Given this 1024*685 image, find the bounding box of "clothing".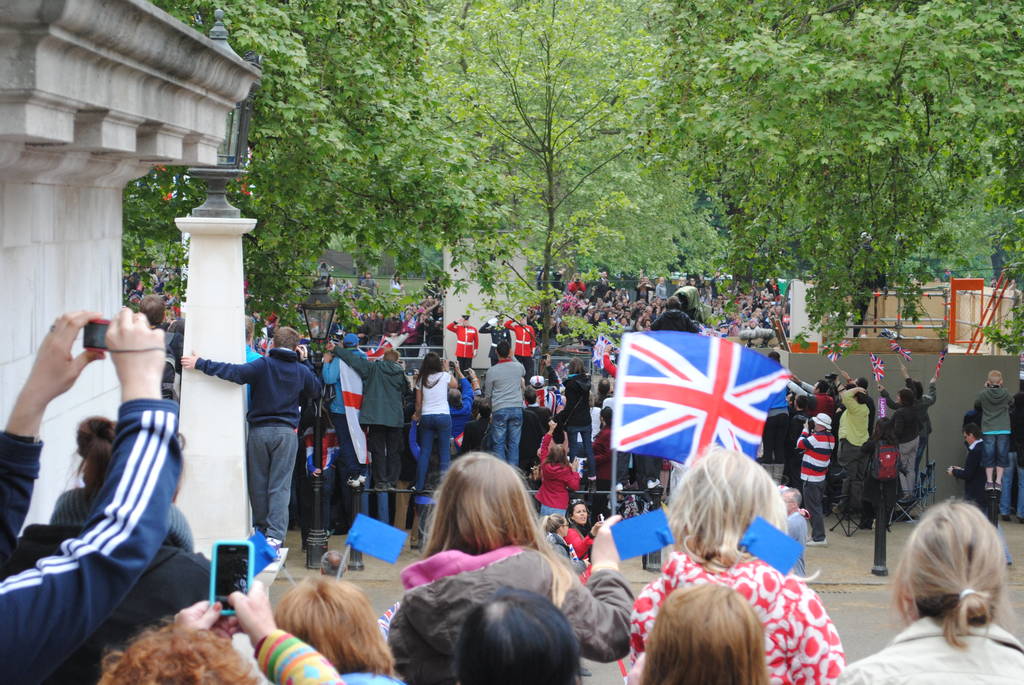
(x1=314, y1=260, x2=333, y2=282).
